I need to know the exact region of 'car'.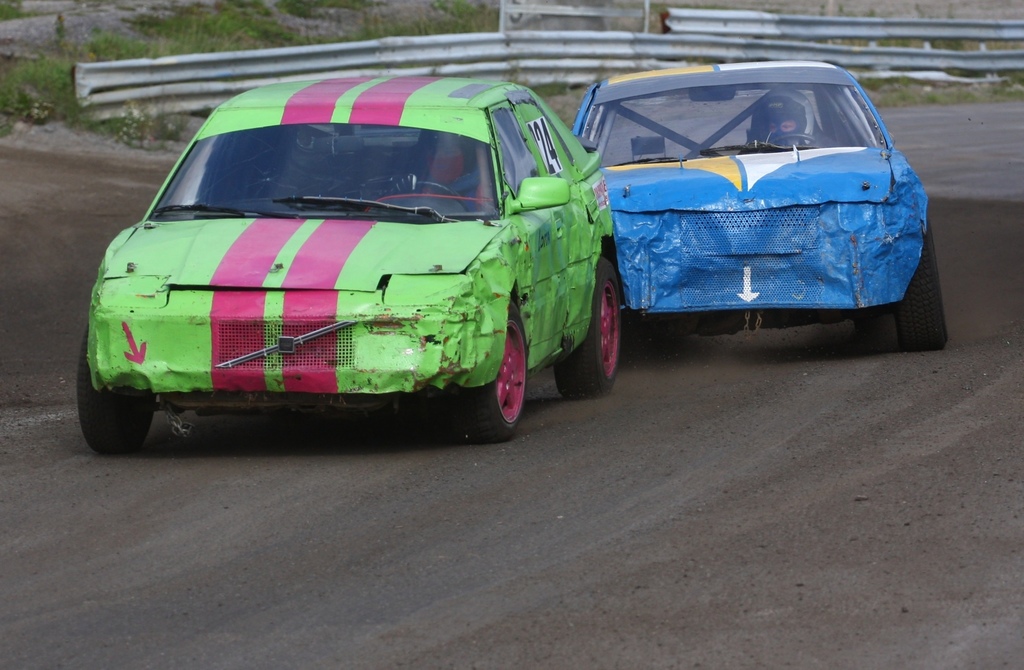
Region: <box>570,60,947,352</box>.
